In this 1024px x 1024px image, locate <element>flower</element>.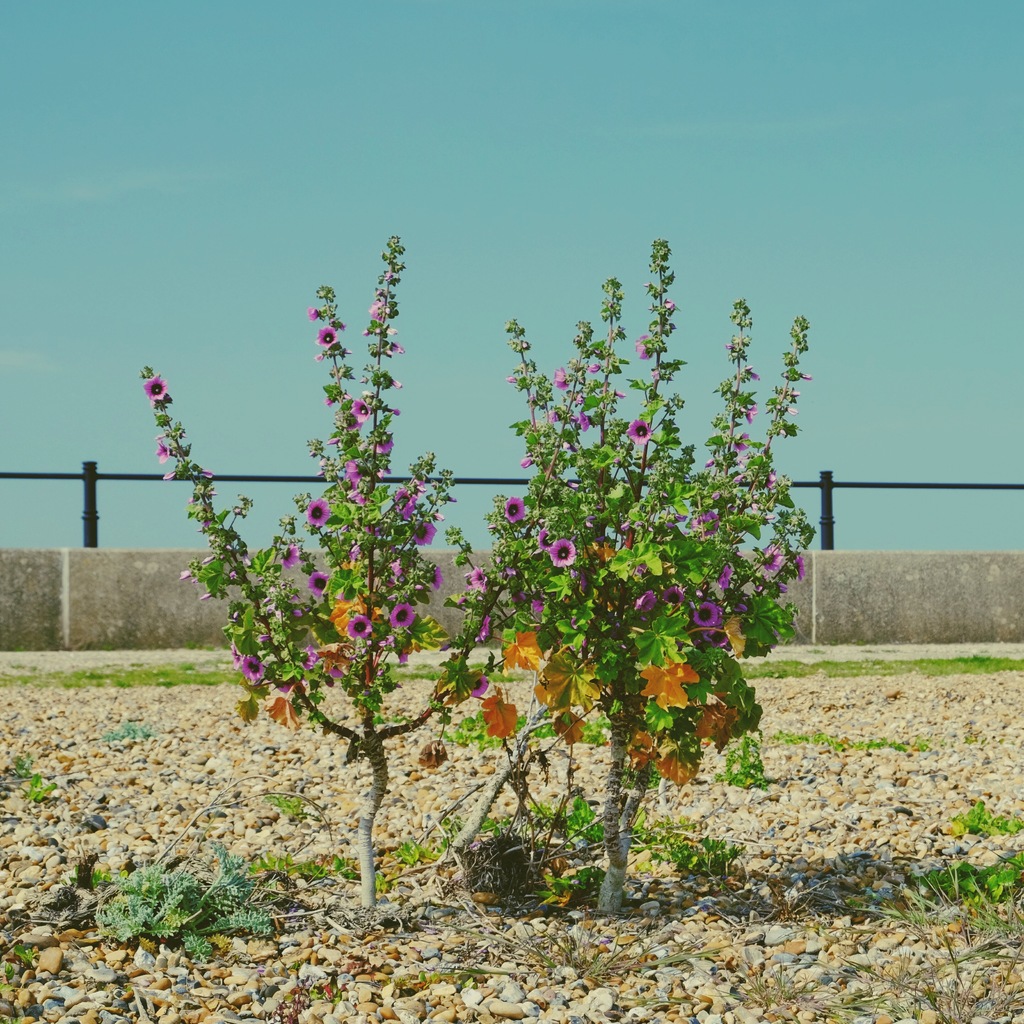
Bounding box: BBox(717, 561, 732, 588).
